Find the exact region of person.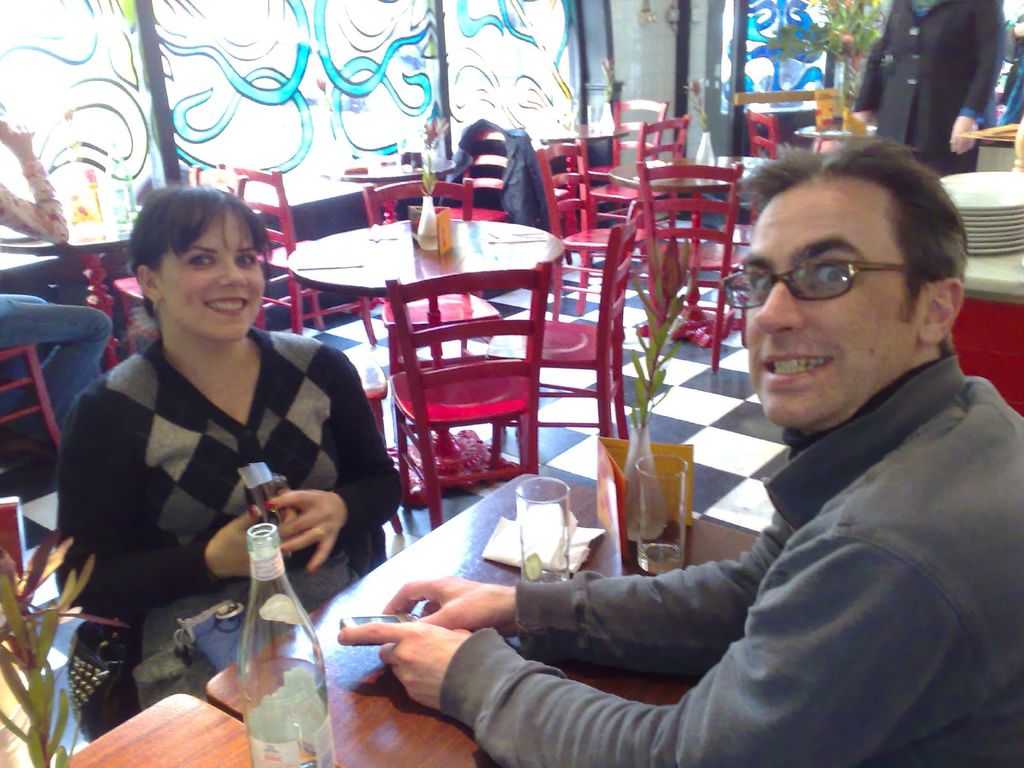
Exact region: box(0, 92, 113, 432).
